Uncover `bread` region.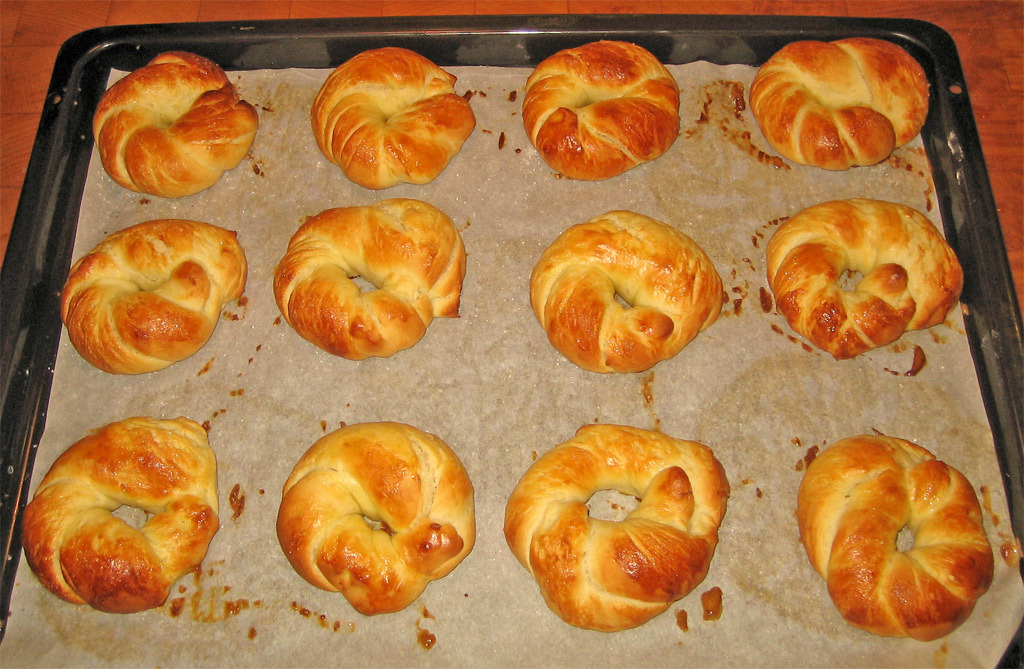
Uncovered: box(797, 433, 995, 640).
